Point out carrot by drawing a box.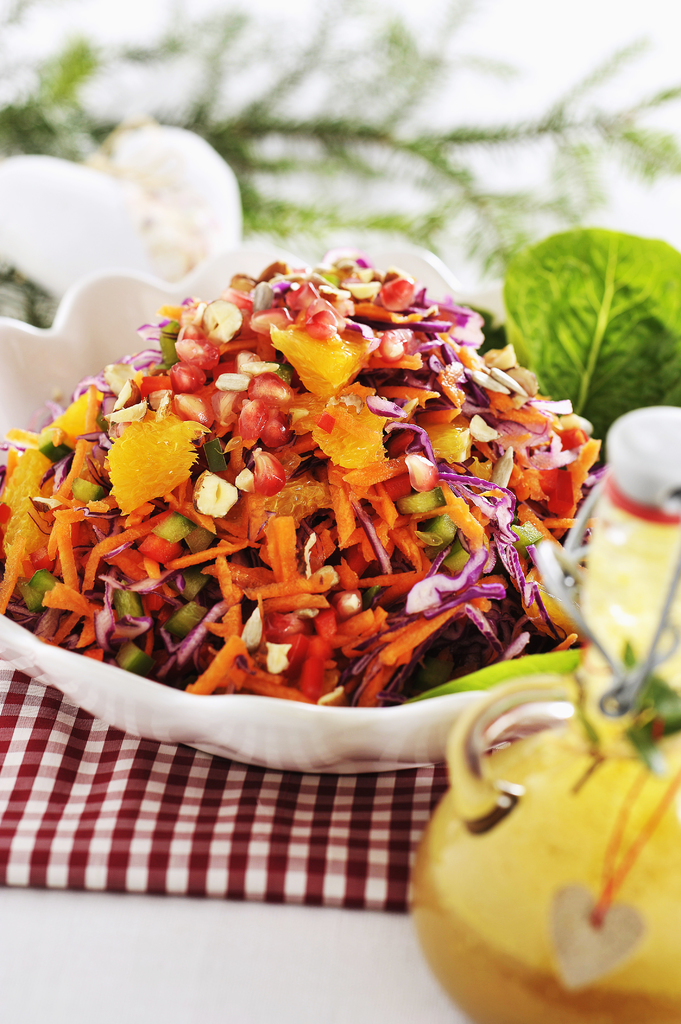
45,287,581,697.
